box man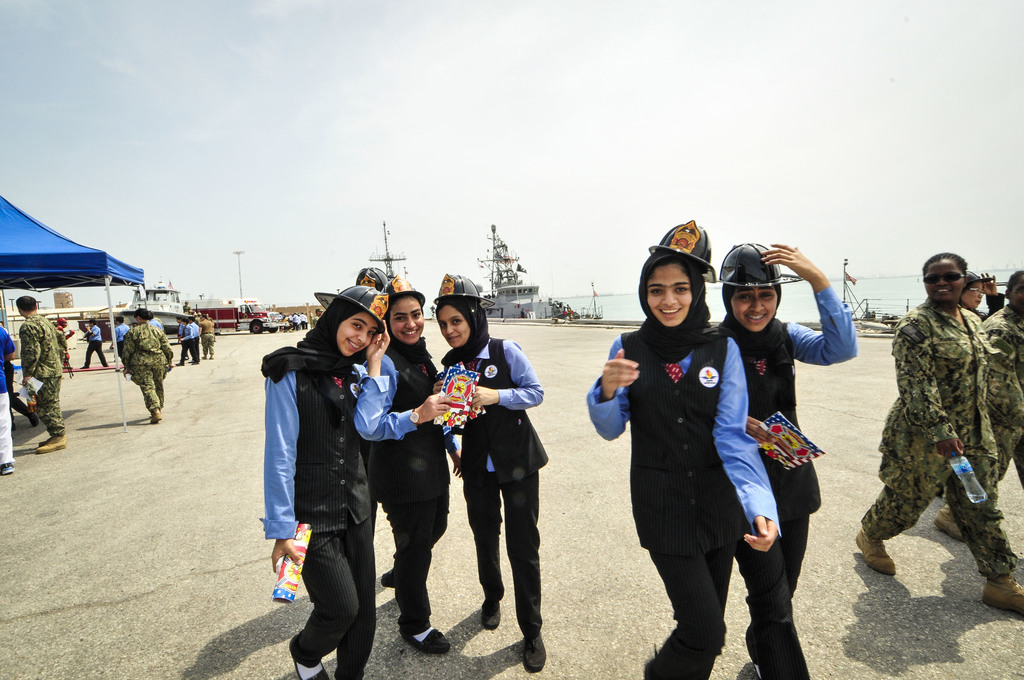
{"x1": 24, "y1": 293, "x2": 67, "y2": 455}
